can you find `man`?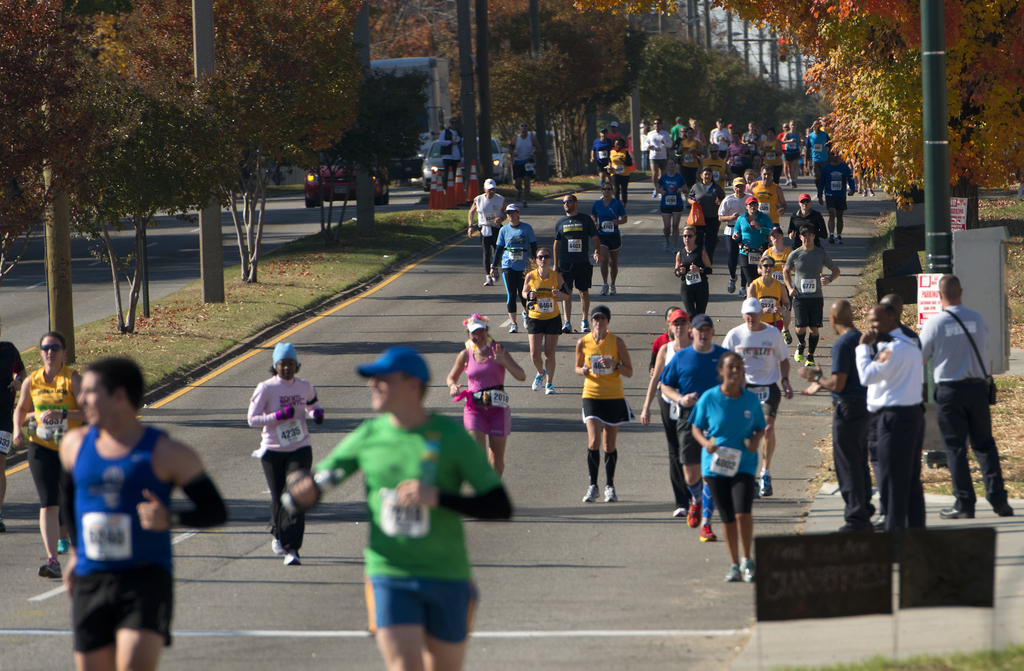
Yes, bounding box: <region>782, 222, 841, 366</region>.
